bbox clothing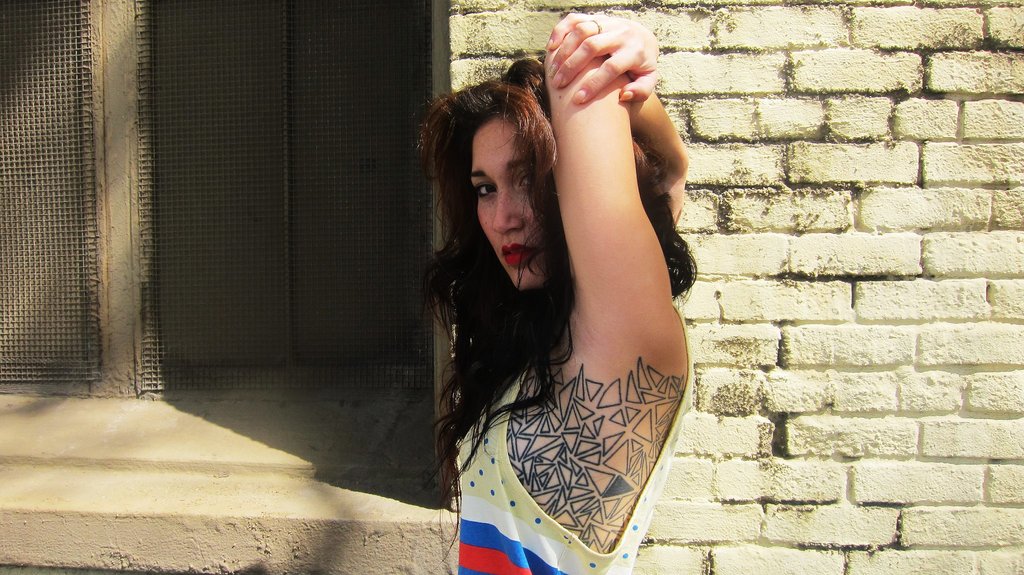
(left=452, top=318, right=696, bottom=574)
